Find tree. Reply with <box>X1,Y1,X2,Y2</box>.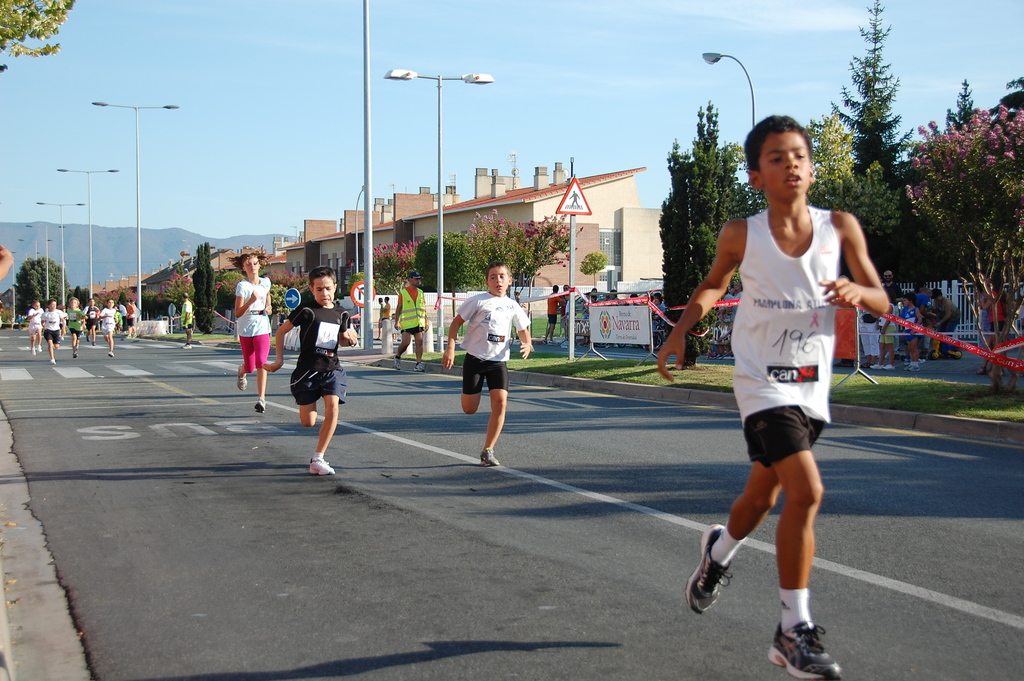
<box>579,248,605,292</box>.
